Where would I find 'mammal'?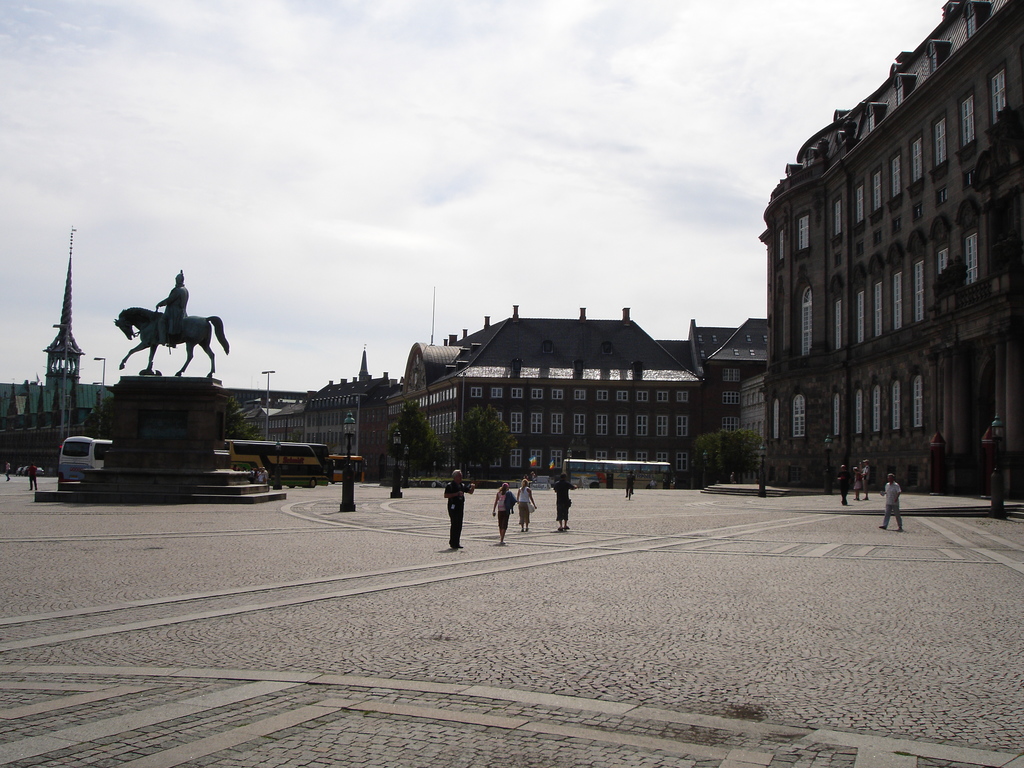
At [157, 267, 190, 345].
